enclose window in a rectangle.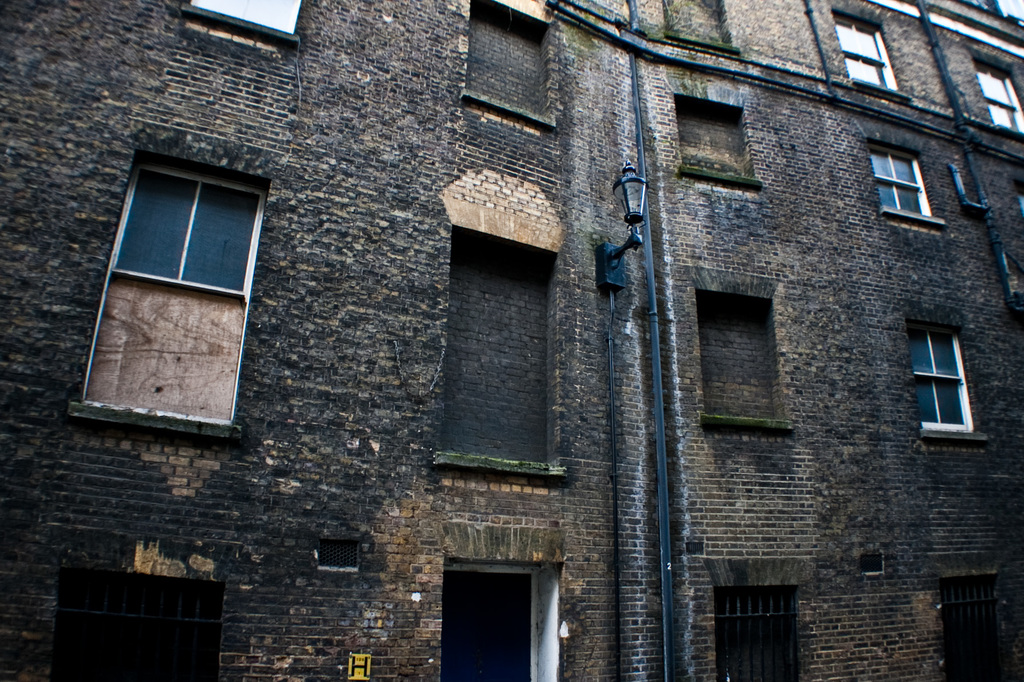
[x1=703, y1=558, x2=815, y2=681].
